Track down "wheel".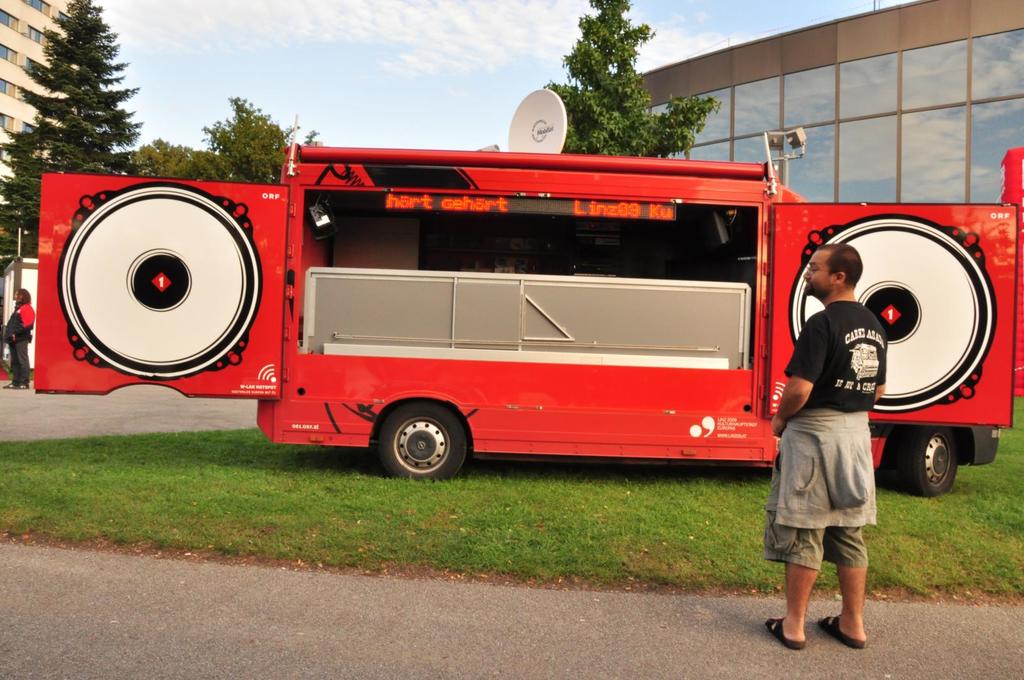
Tracked to x1=888, y1=426, x2=960, y2=497.
